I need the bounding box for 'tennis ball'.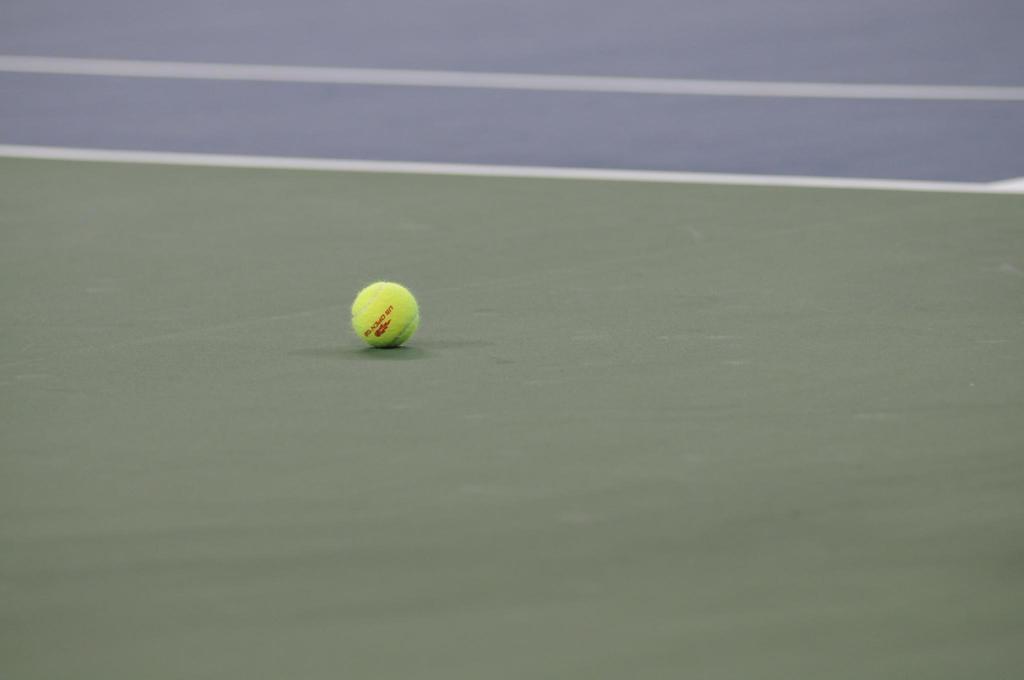
Here it is: <region>350, 281, 420, 346</region>.
